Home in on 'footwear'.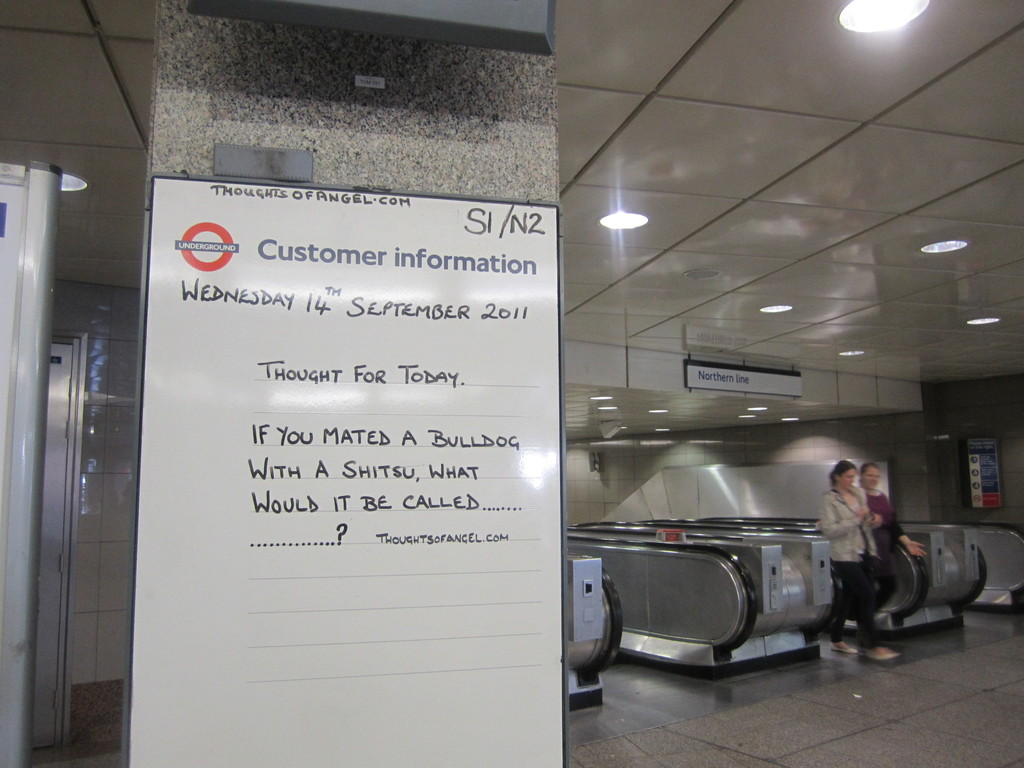
Homed in at {"left": 859, "top": 641, "right": 901, "bottom": 663}.
